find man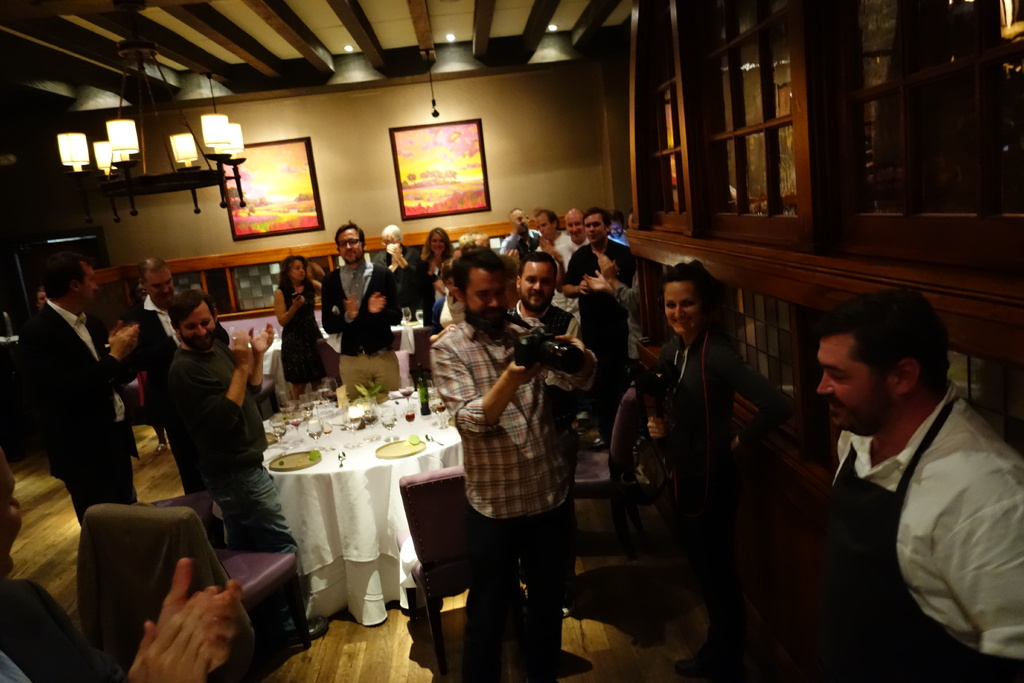
x1=163 y1=286 x2=326 y2=645
